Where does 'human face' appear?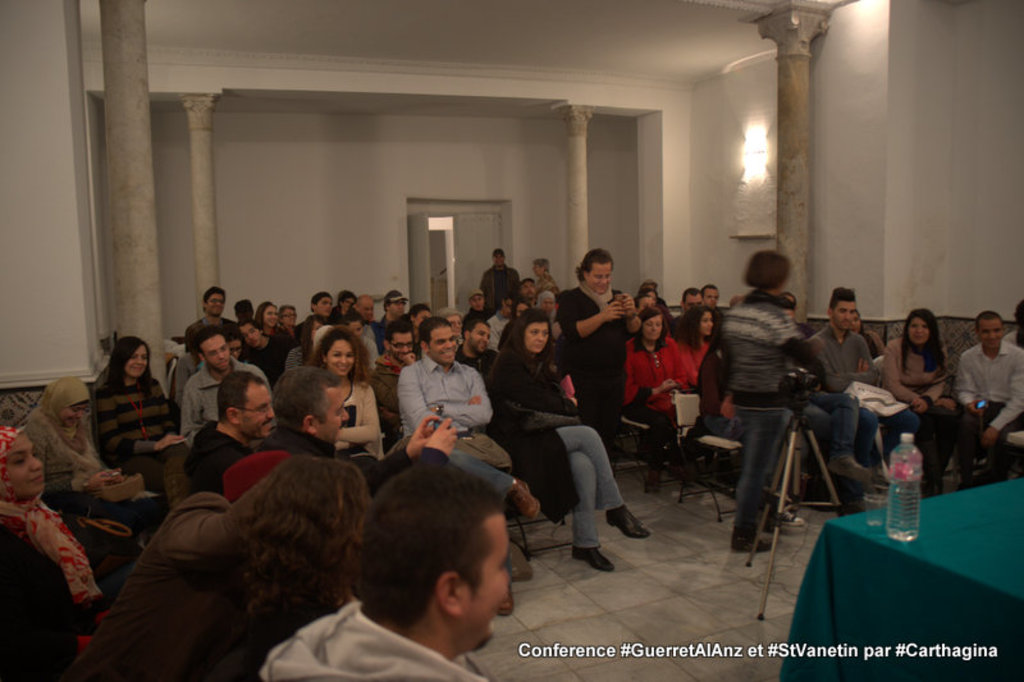
Appears at left=242, top=325, right=261, bottom=347.
